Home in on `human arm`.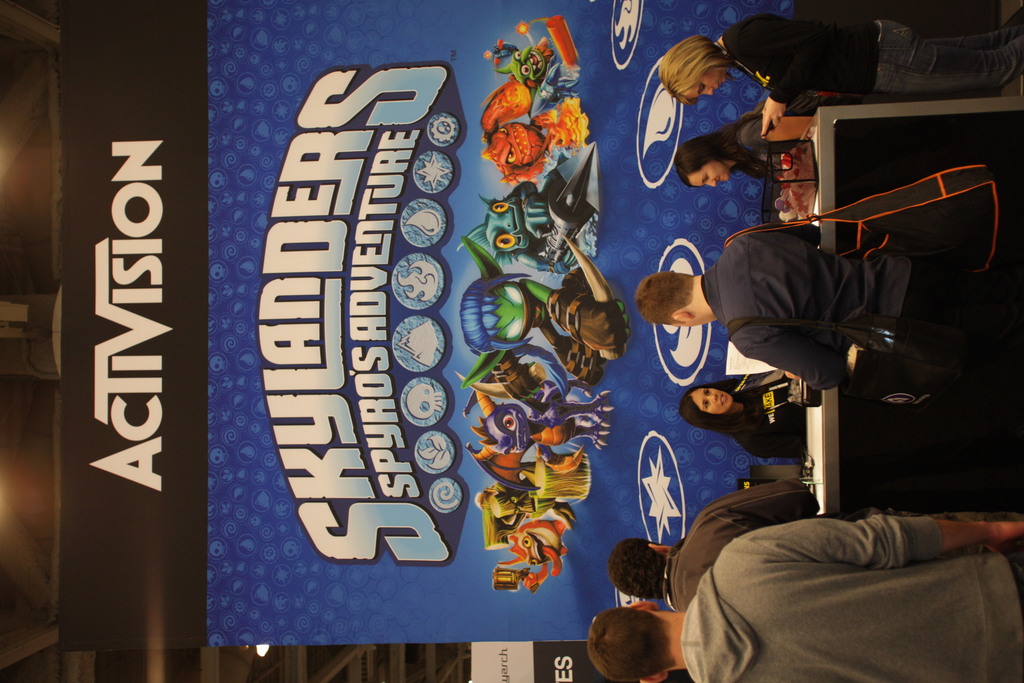
Homed in at detection(732, 9, 829, 138).
